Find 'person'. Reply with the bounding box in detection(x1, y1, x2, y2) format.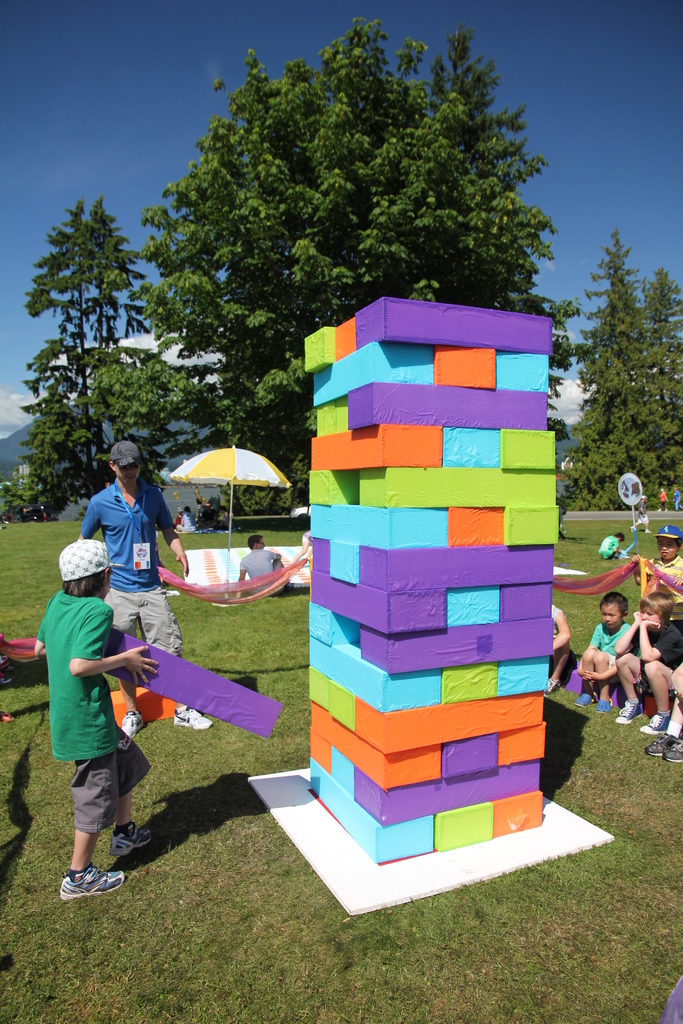
detection(642, 535, 682, 622).
